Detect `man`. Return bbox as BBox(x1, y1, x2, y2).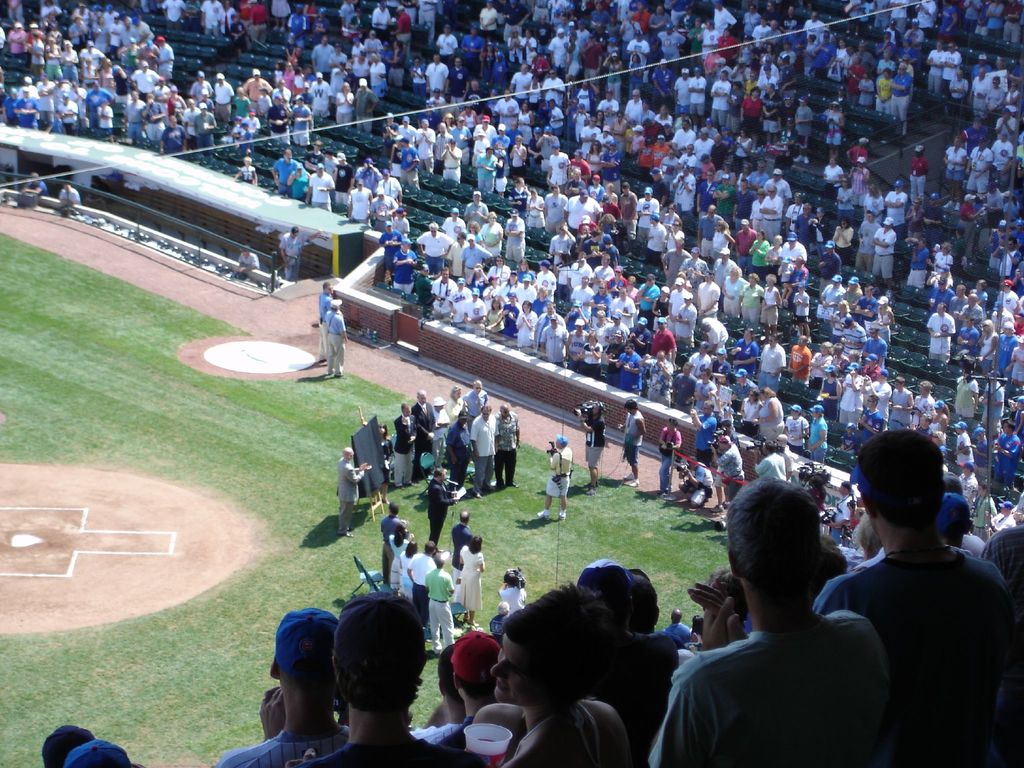
BBox(650, 483, 901, 767).
